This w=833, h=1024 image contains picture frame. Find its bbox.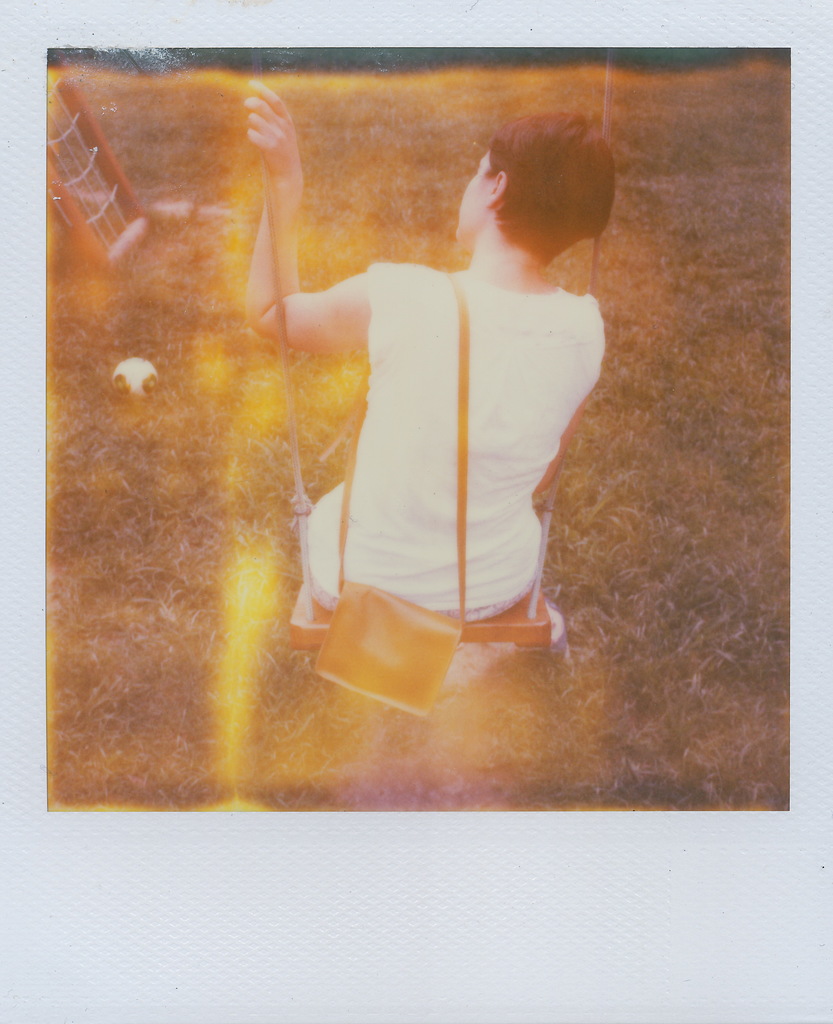
<box>6,0,801,911</box>.
